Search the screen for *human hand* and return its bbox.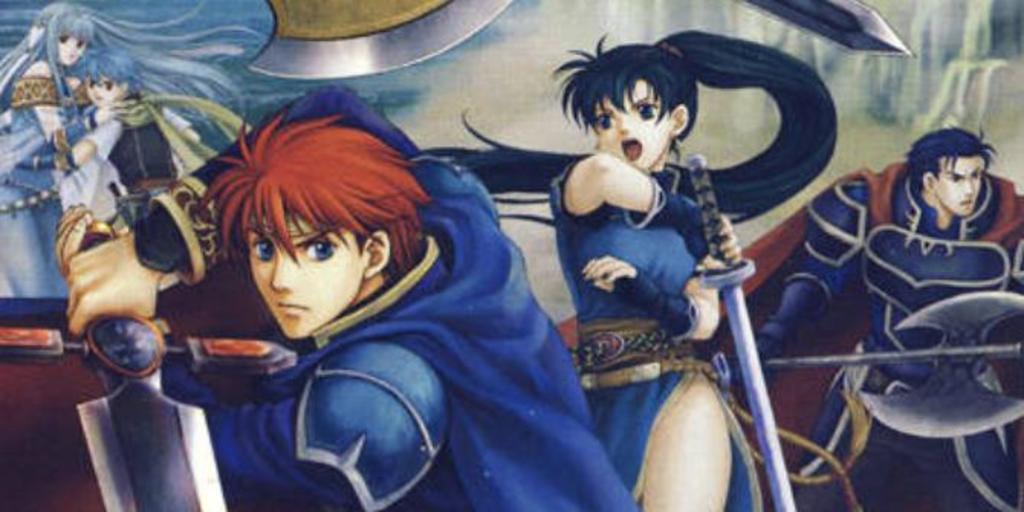
Found: left=731, top=341, right=783, bottom=393.
